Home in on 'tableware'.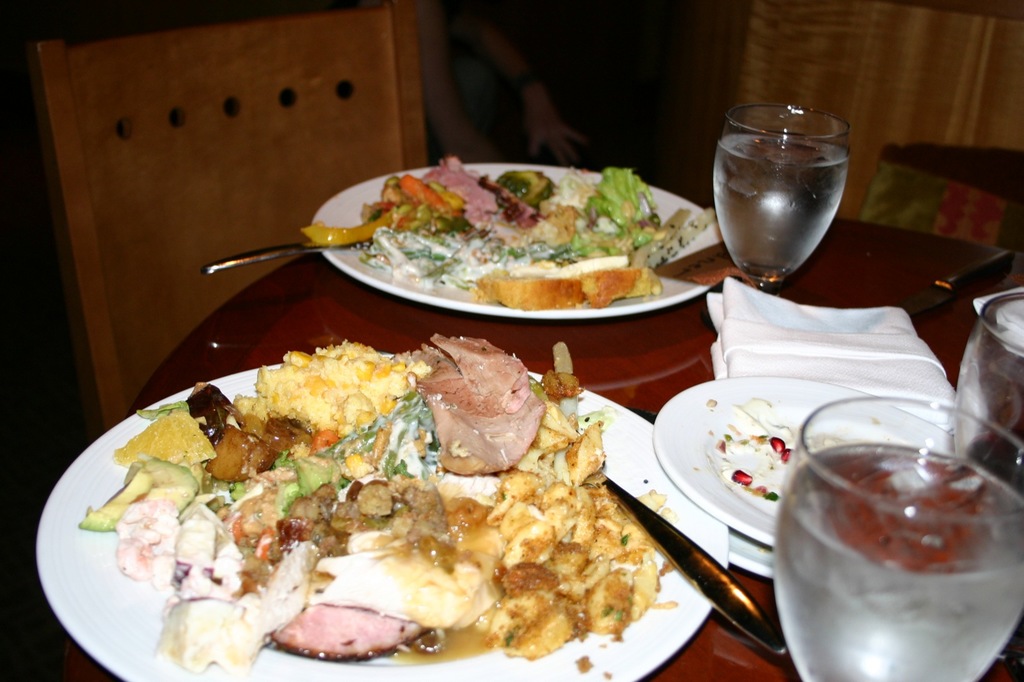
Homed in at <bbox>708, 111, 856, 299</bbox>.
